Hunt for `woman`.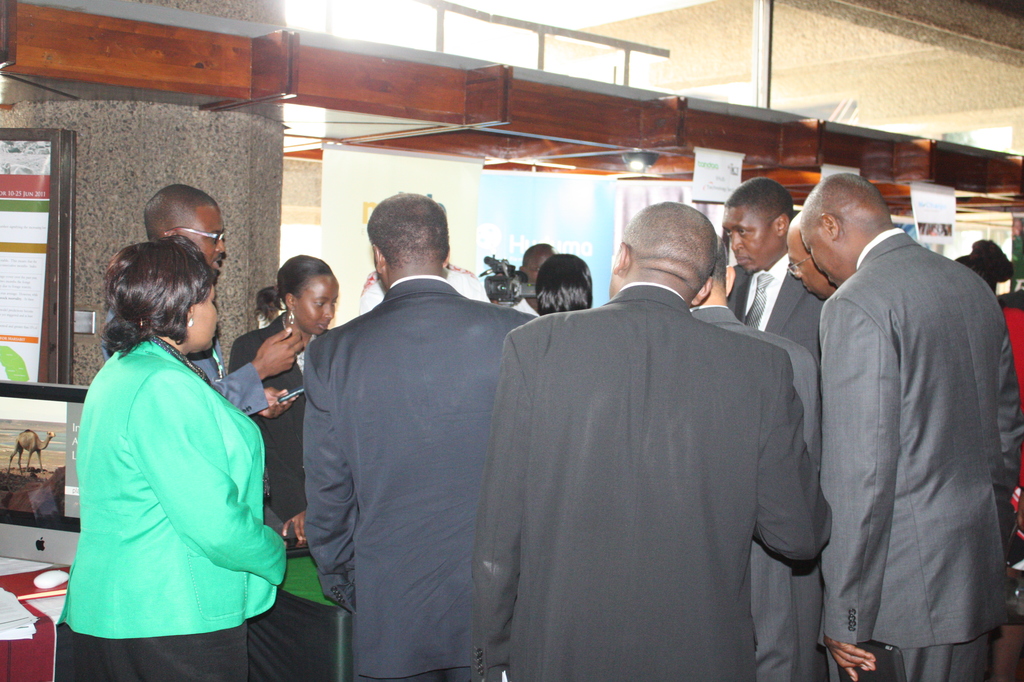
Hunted down at x1=229, y1=250, x2=338, y2=681.
